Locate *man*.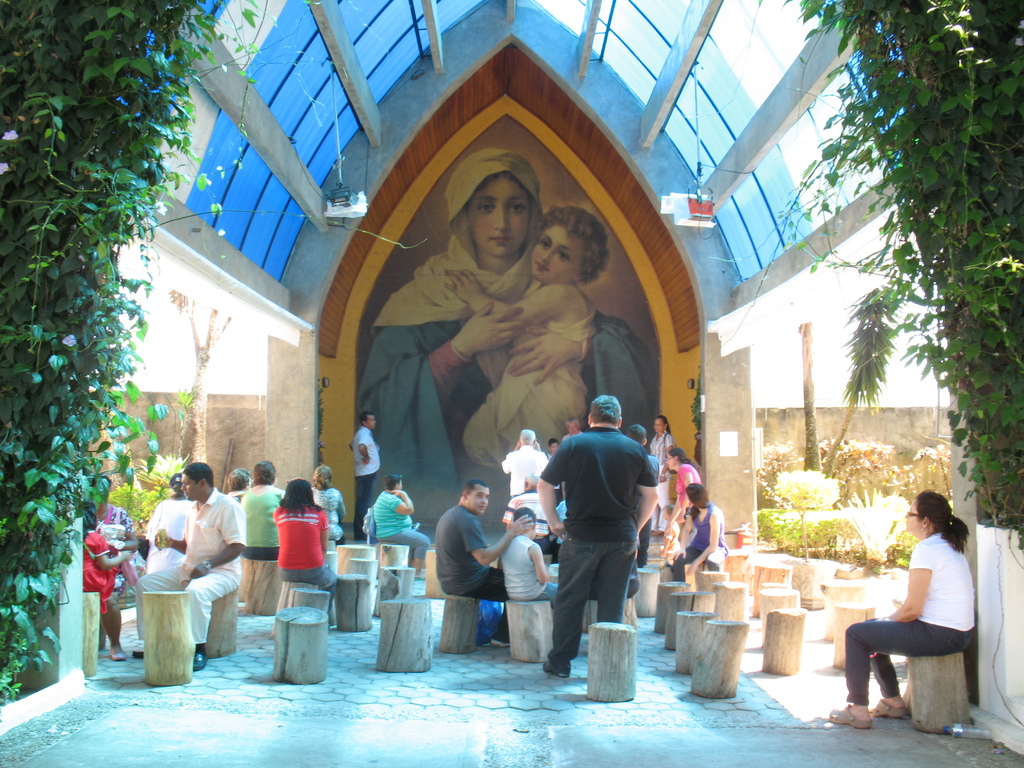
Bounding box: BBox(138, 458, 244, 684).
